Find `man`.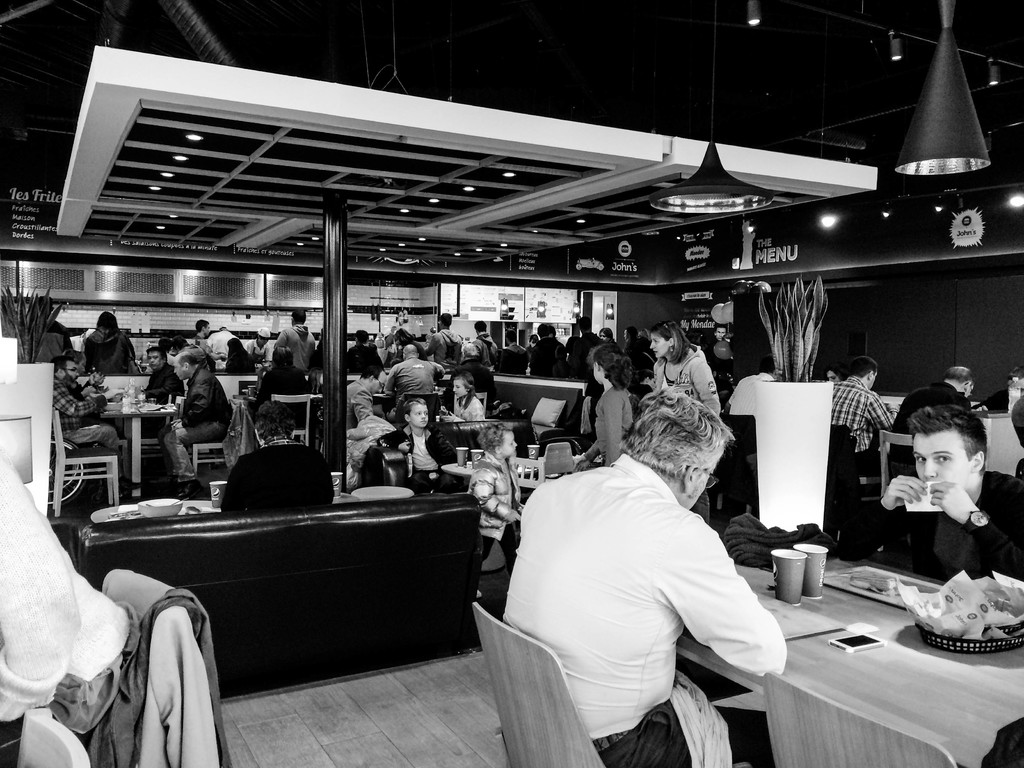
left=887, top=368, right=975, bottom=478.
